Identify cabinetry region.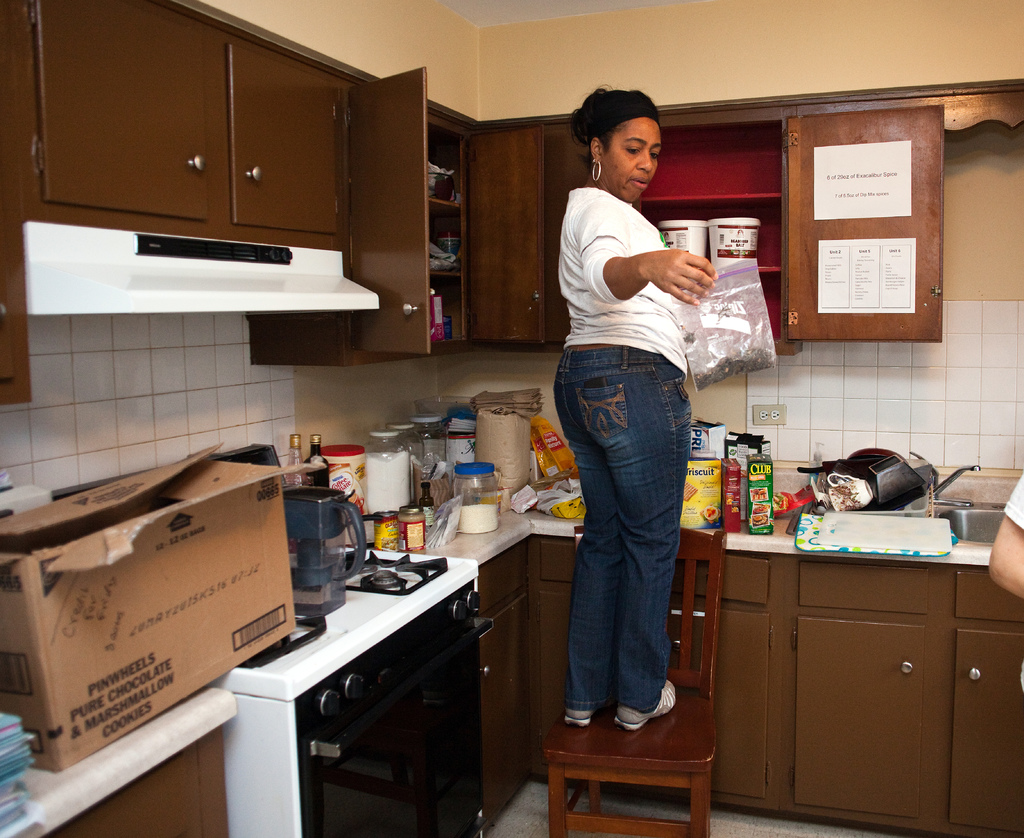
Region: 527 534 769 810.
